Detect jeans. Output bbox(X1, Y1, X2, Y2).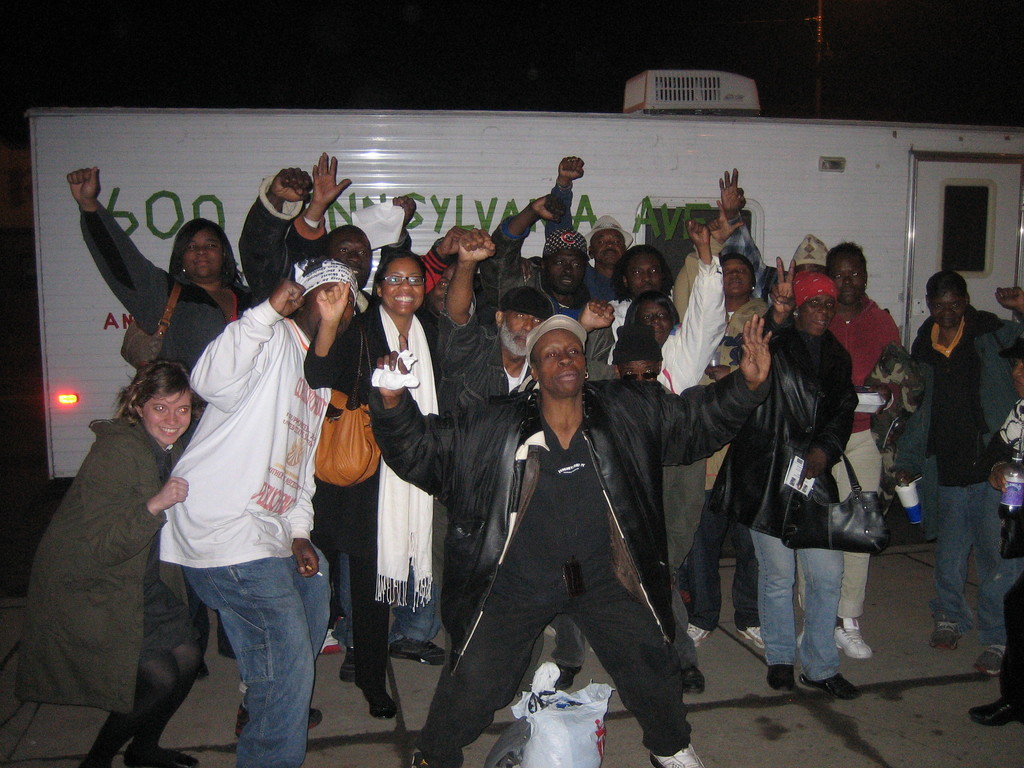
bbox(388, 579, 437, 646).
